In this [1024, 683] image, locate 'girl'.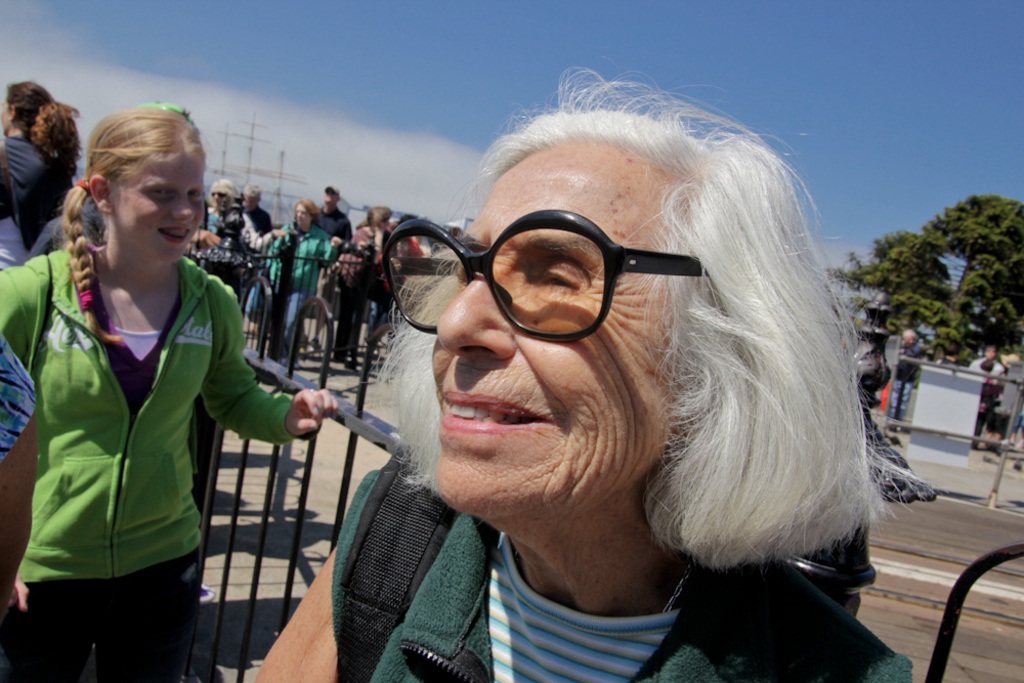
Bounding box: box(0, 104, 341, 682).
